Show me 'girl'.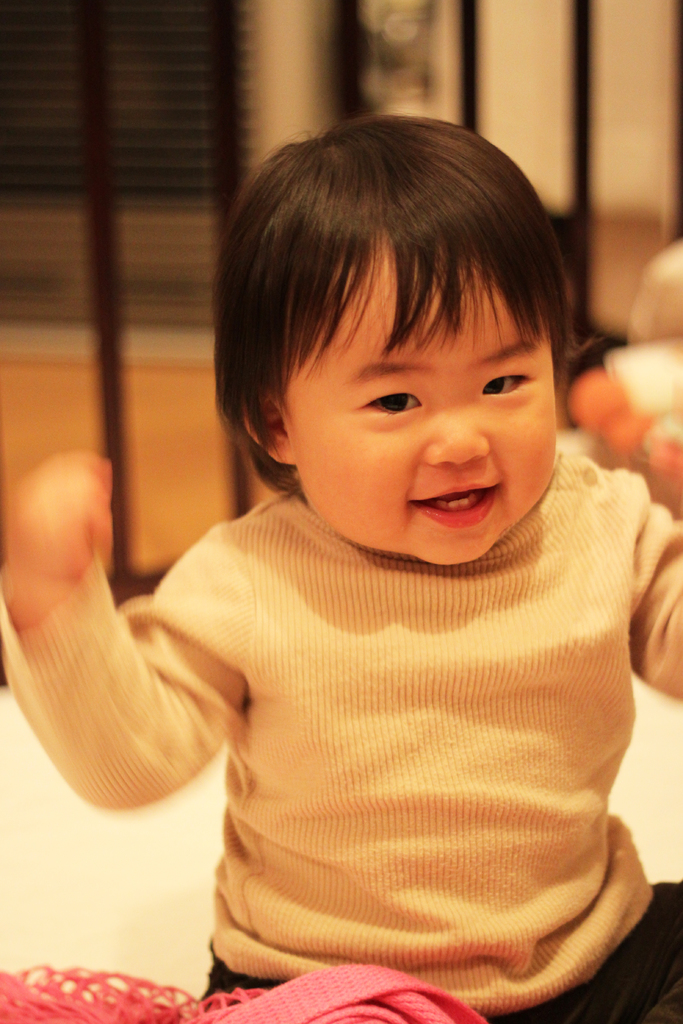
'girl' is here: 0,109,682,1023.
